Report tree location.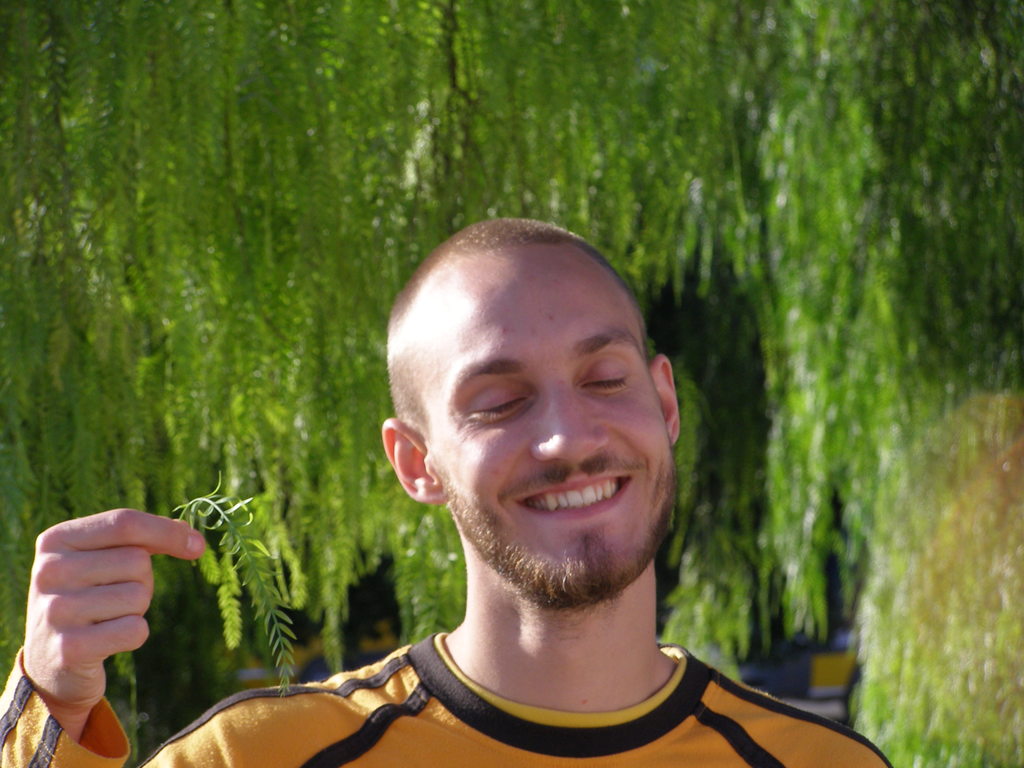
Report: Rect(0, 0, 1023, 767).
